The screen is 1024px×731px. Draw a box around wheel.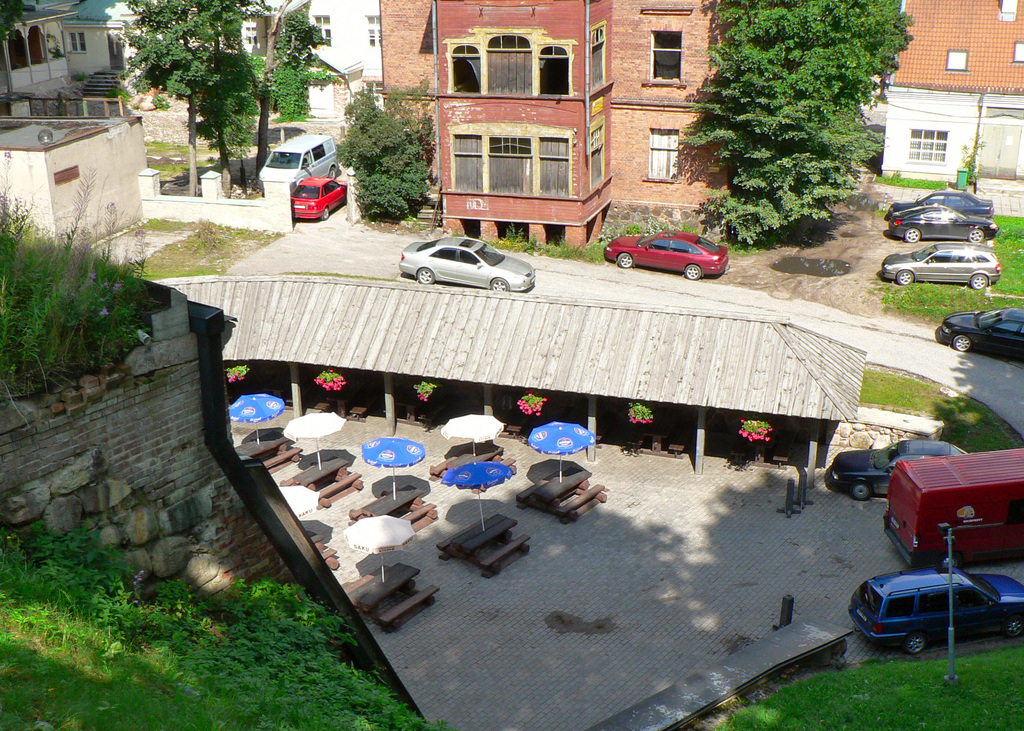
bbox=(937, 552, 961, 569).
